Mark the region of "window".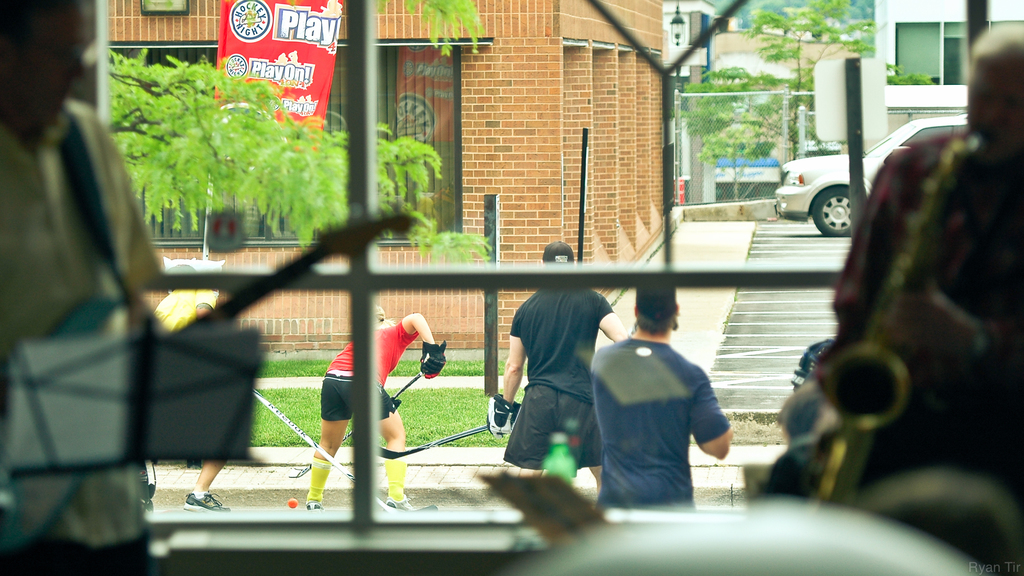
Region: (left=109, top=36, right=474, bottom=240).
